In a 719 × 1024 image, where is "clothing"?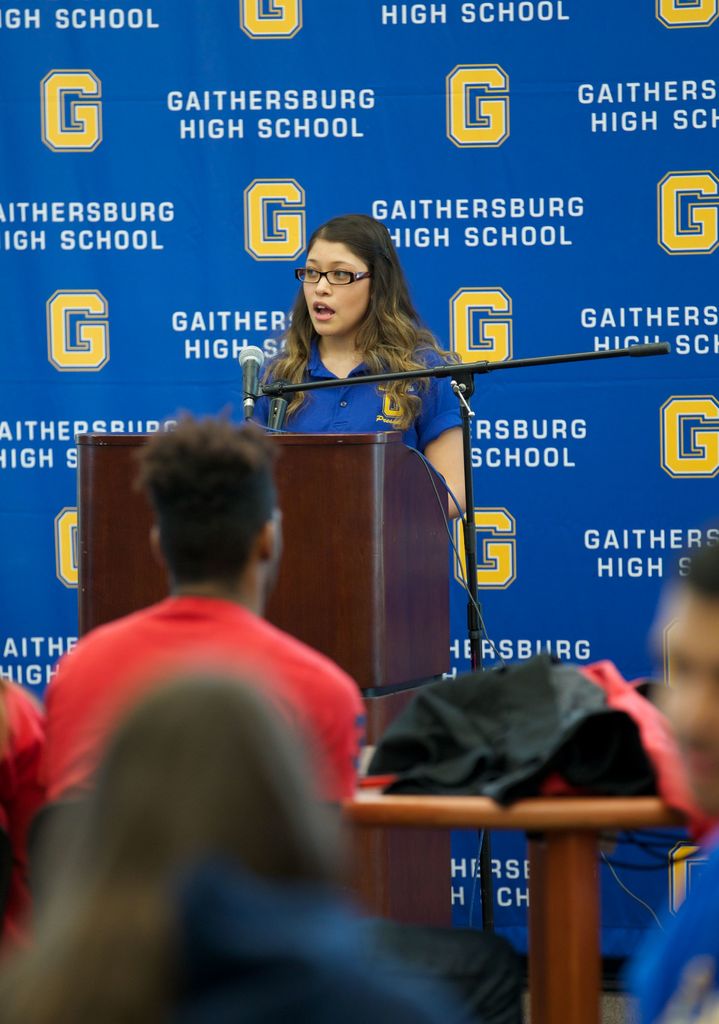
<region>143, 882, 434, 1020</region>.
